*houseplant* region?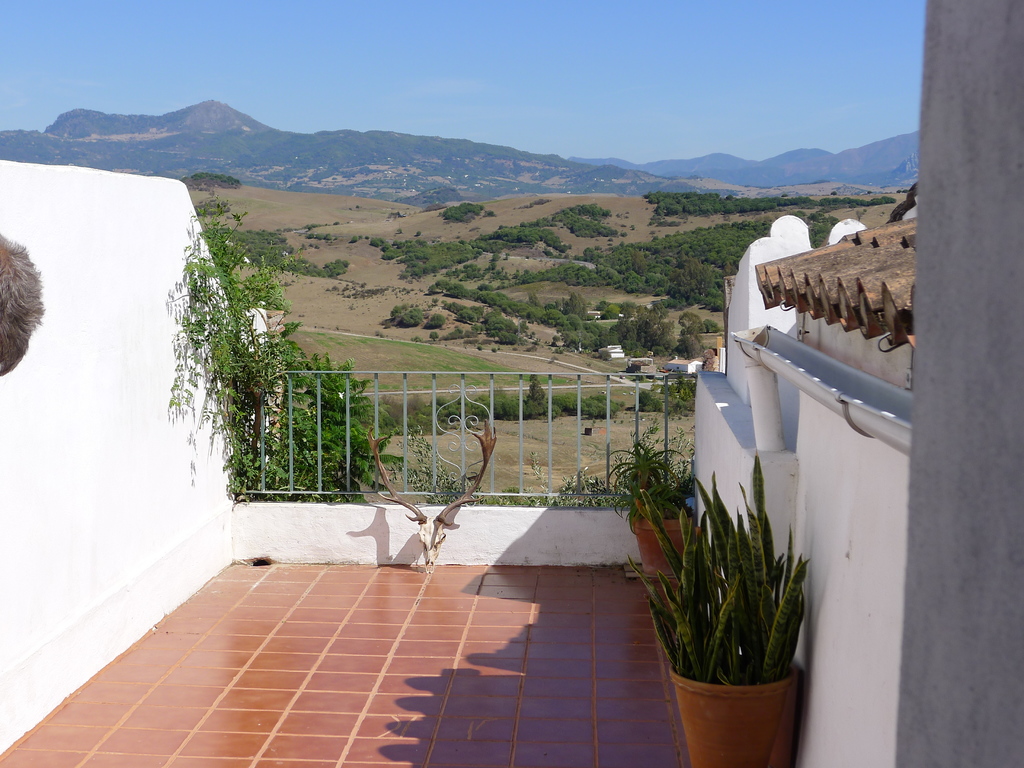
x1=621, y1=442, x2=702, y2=574
